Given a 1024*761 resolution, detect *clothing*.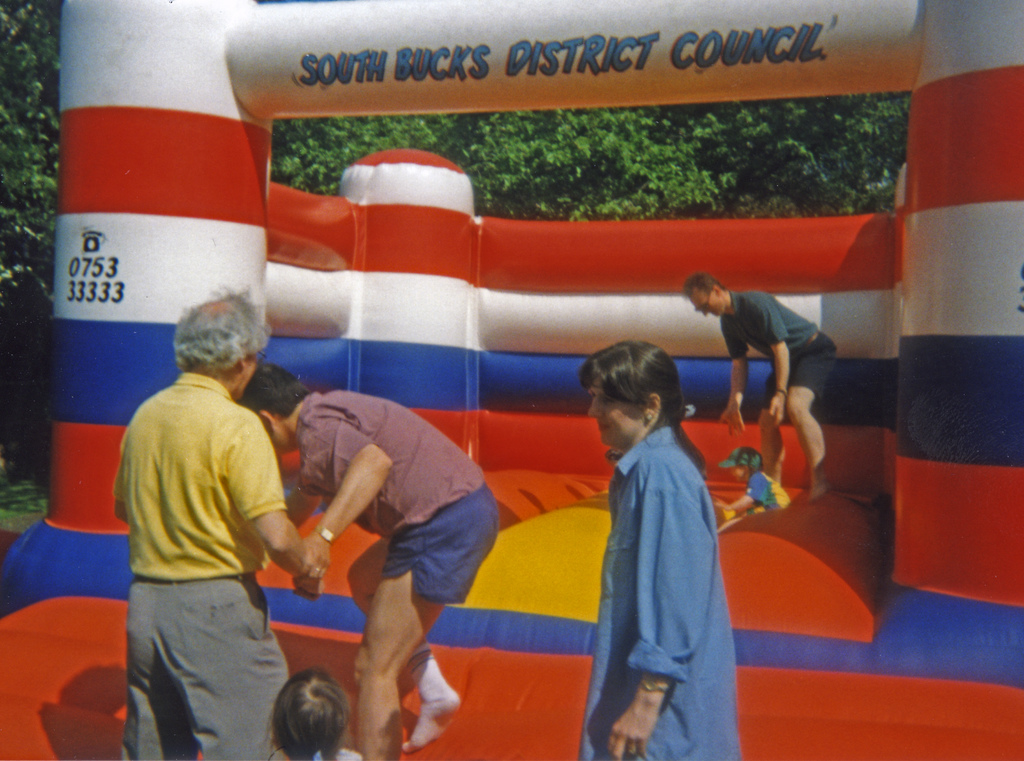
region(294, 389, 504, 611).
